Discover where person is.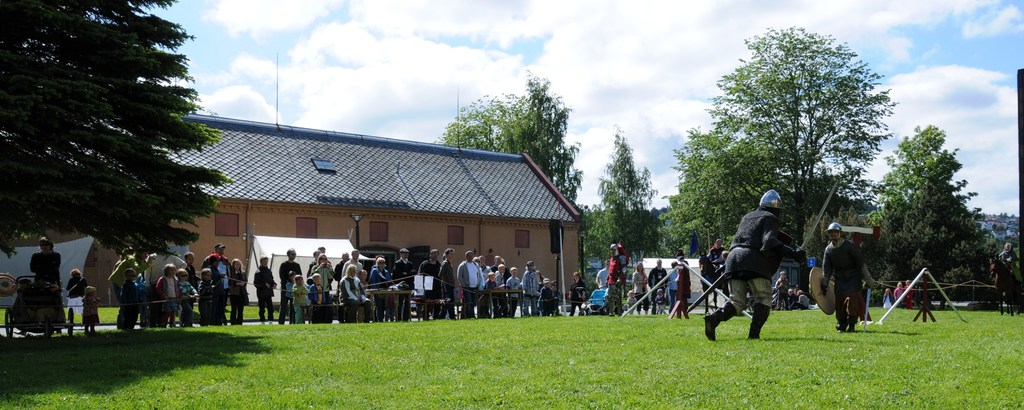
Discovered at rect(909, 284, 917, 304).
